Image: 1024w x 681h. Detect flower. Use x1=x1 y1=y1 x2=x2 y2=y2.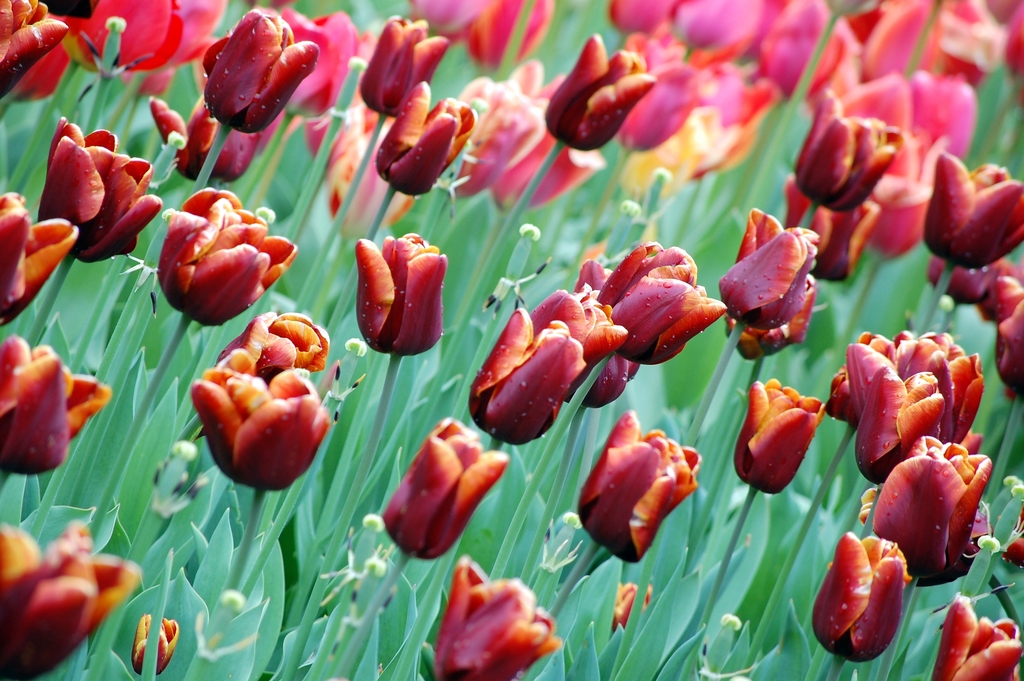
x1=46 y1=119 x2=124 y2=161.
